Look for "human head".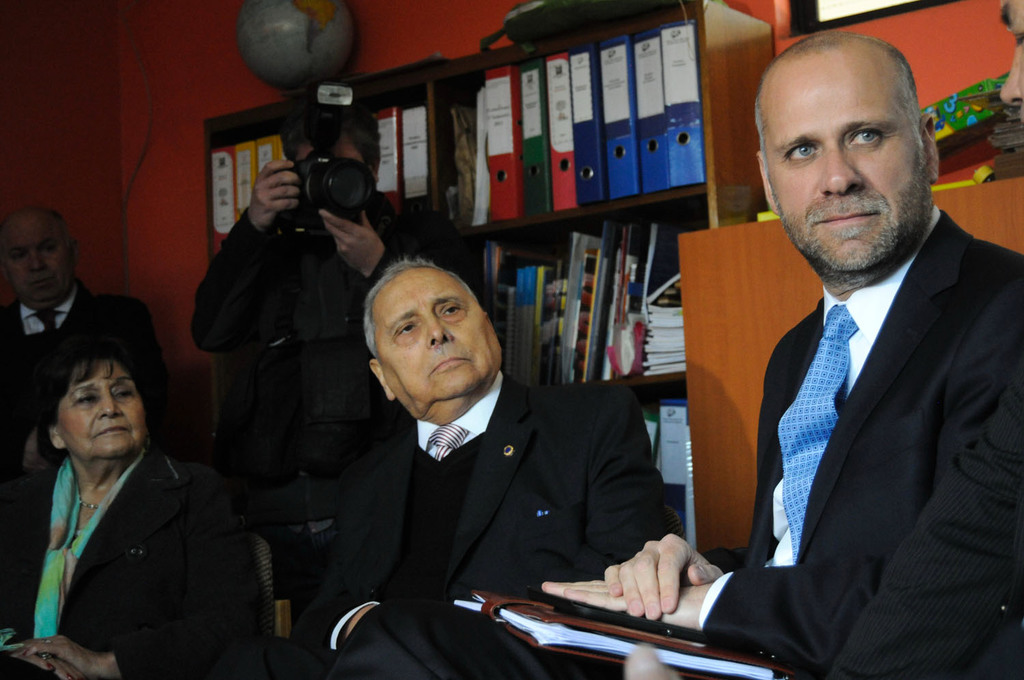
Found: rect(754, 30, 940, 272).
